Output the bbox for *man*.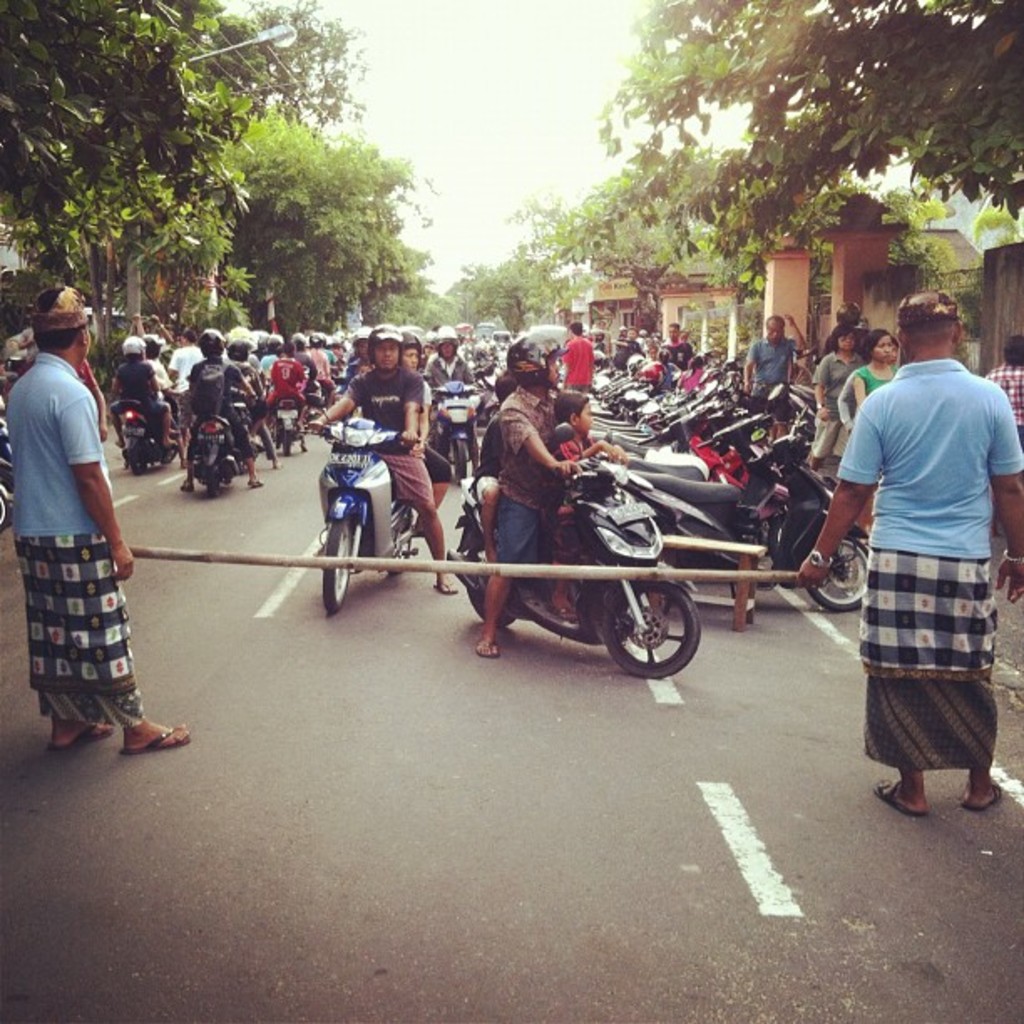
pyautogui.locateOnScreen(186, 331, 268, 489).
